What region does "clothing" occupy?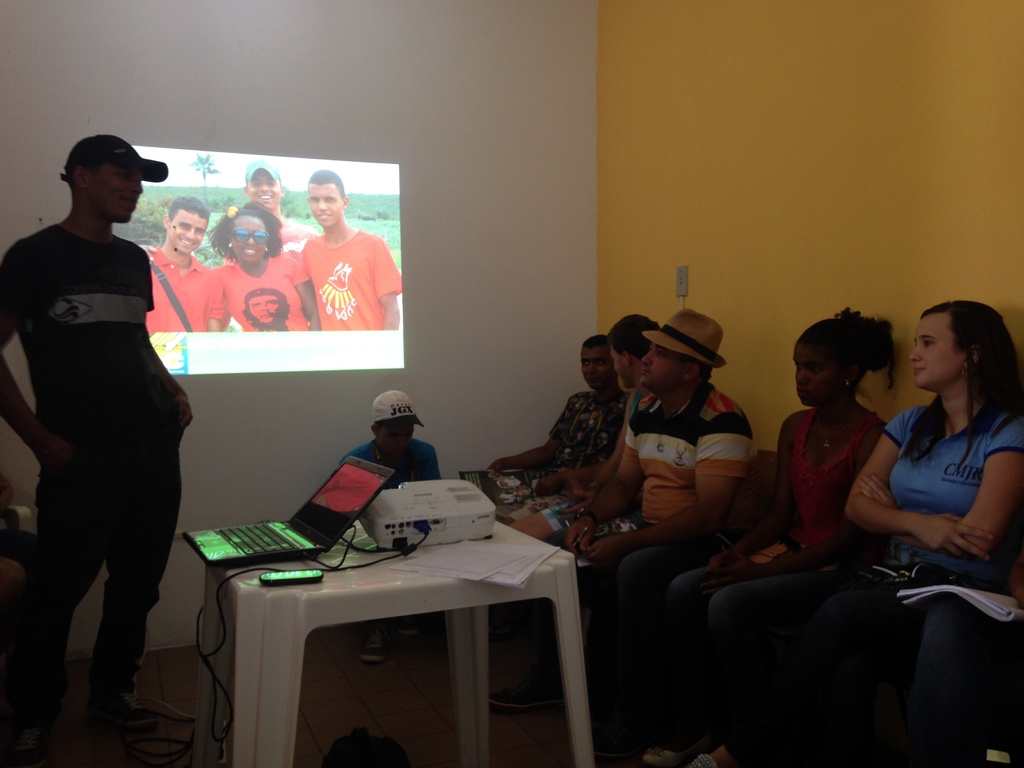
bbox(545, 389, 655, 528).
